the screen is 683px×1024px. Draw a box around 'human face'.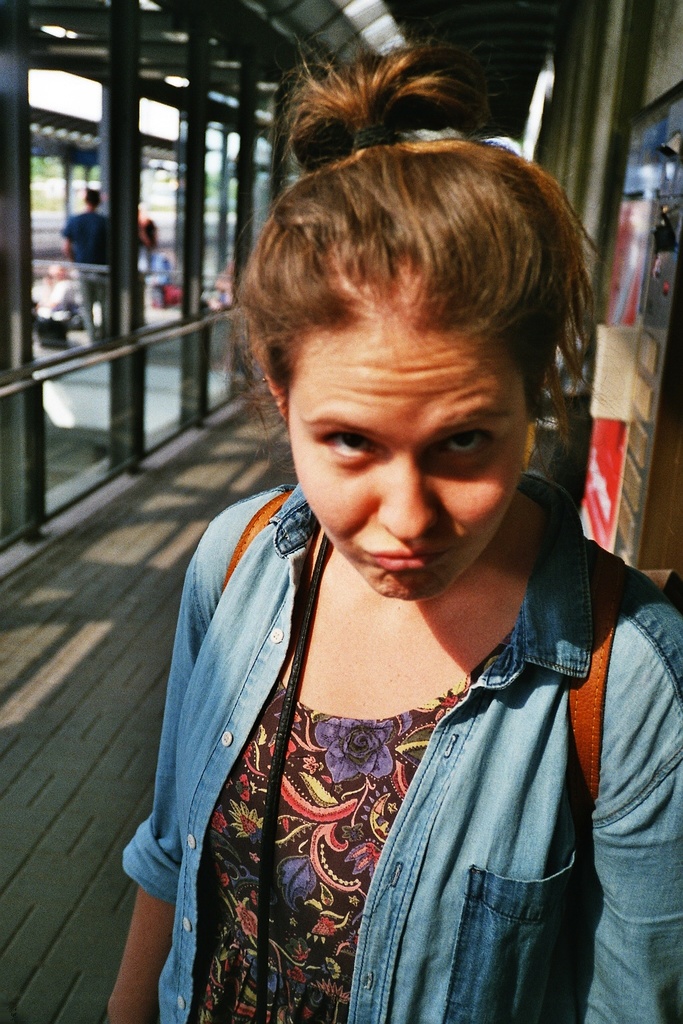
[284,287,532,595].
